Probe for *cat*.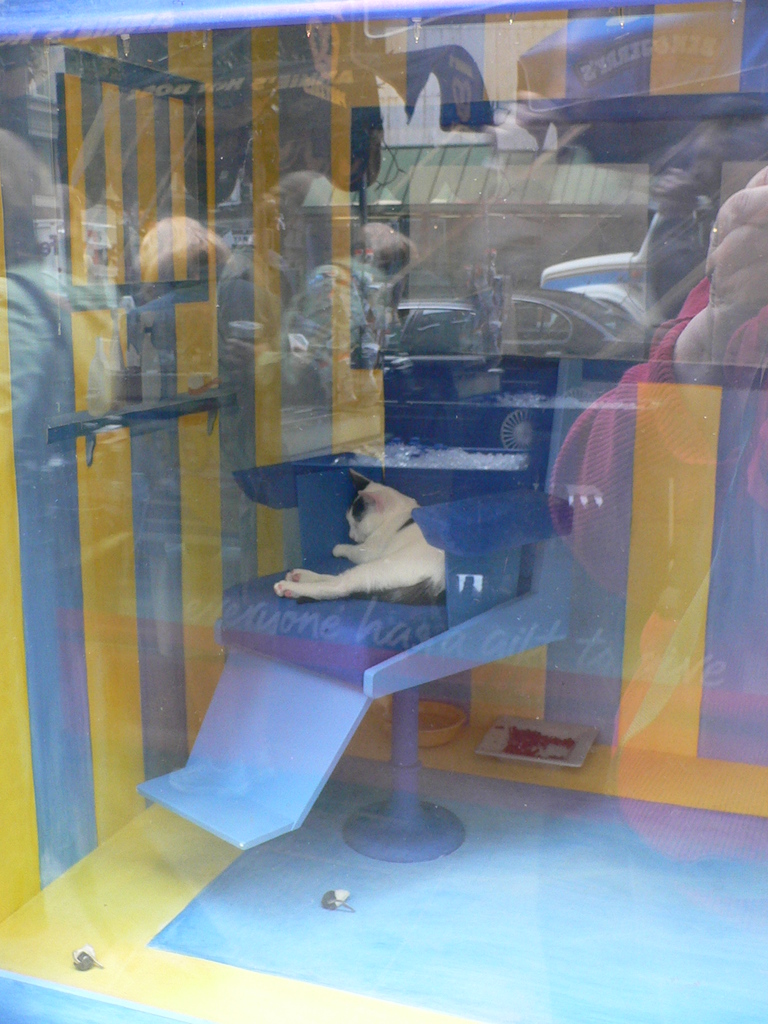
Probe result: select_region(274, 470, 452, 610).
